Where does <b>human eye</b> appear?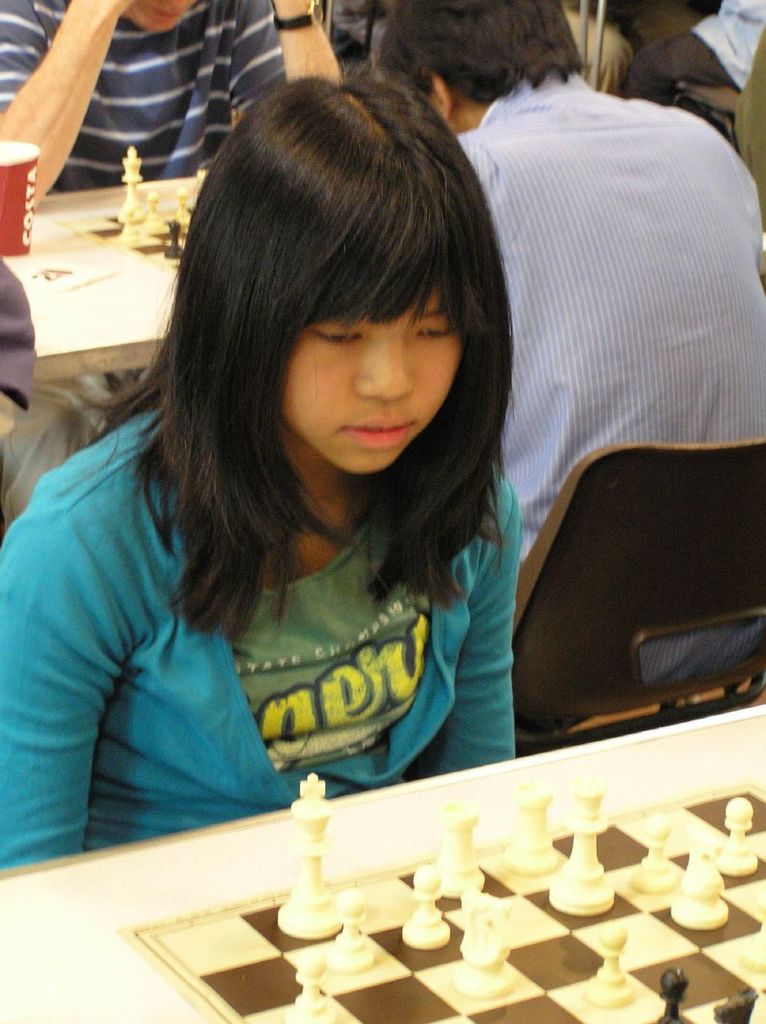
Appears at rect(316, 317, 365, 350).
